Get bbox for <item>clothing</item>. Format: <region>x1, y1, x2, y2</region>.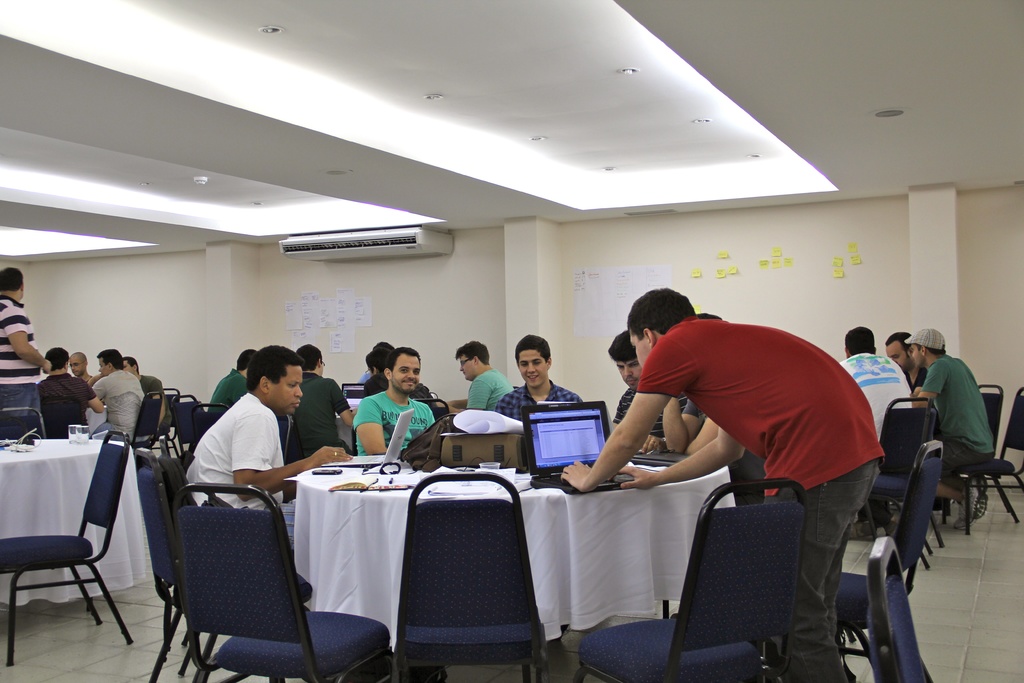
<region>0, 295, 42, 441</region>.
